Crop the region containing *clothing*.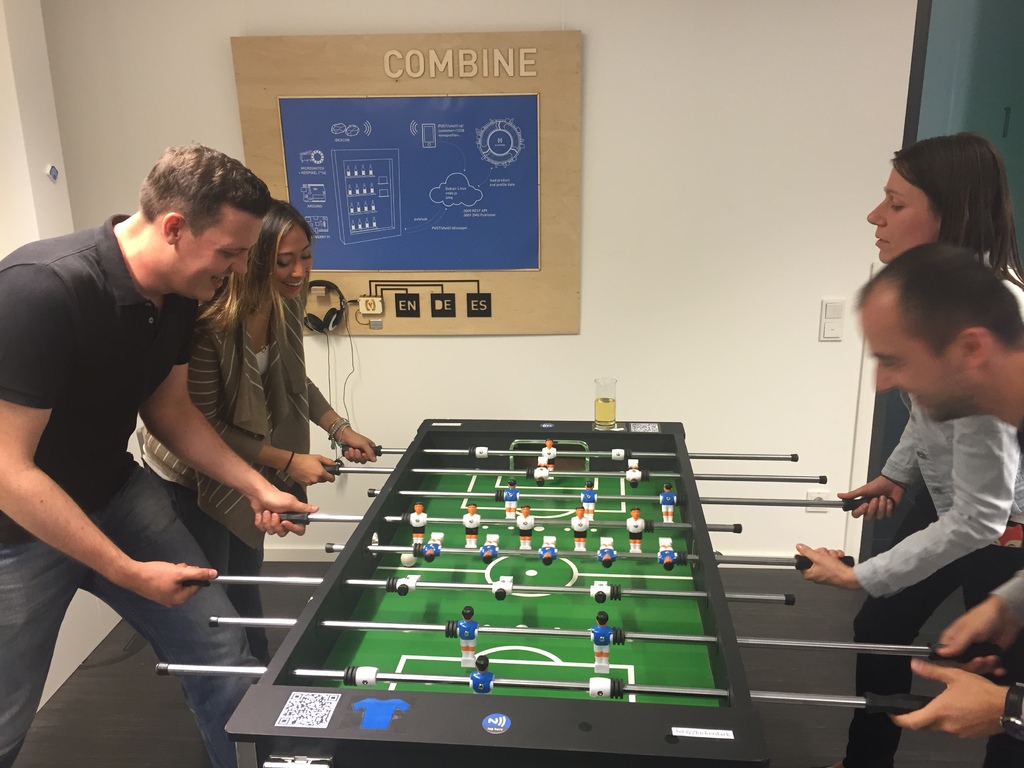
Crop region: [left=842, top=246, right=1023, bottom=767].
